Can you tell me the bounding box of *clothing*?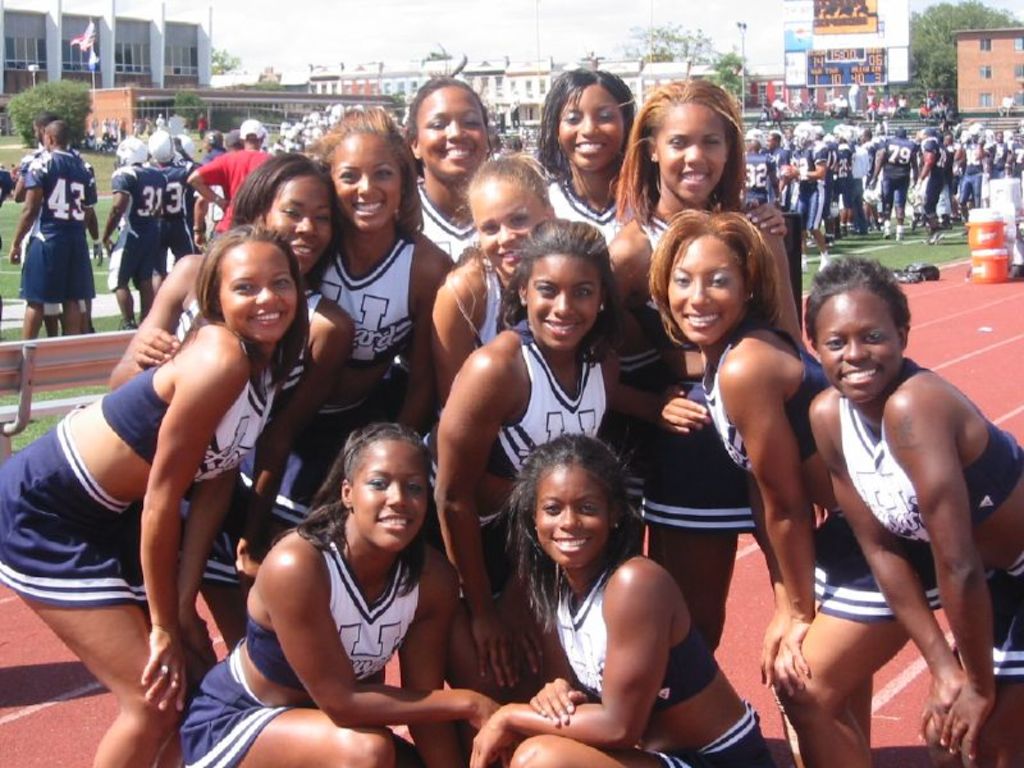
bbox(195, 147, 275, 241).
